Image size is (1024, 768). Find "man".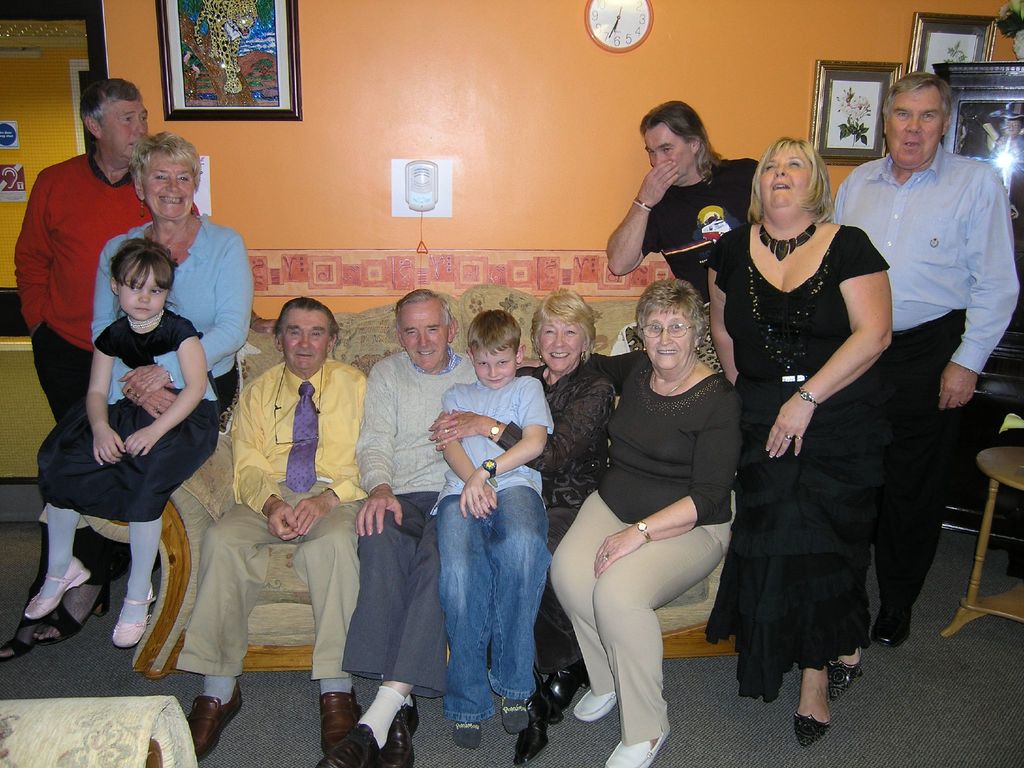
l=605, t=103, r=807, b=305.
